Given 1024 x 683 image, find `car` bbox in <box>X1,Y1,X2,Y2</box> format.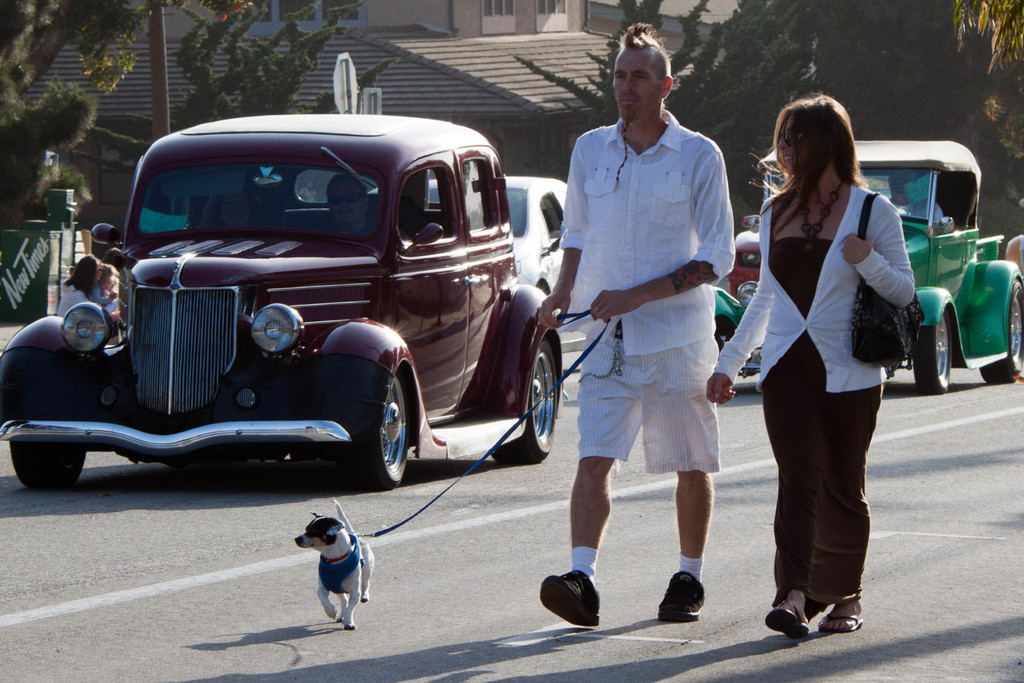
<box>0,95,576,511</box>.
